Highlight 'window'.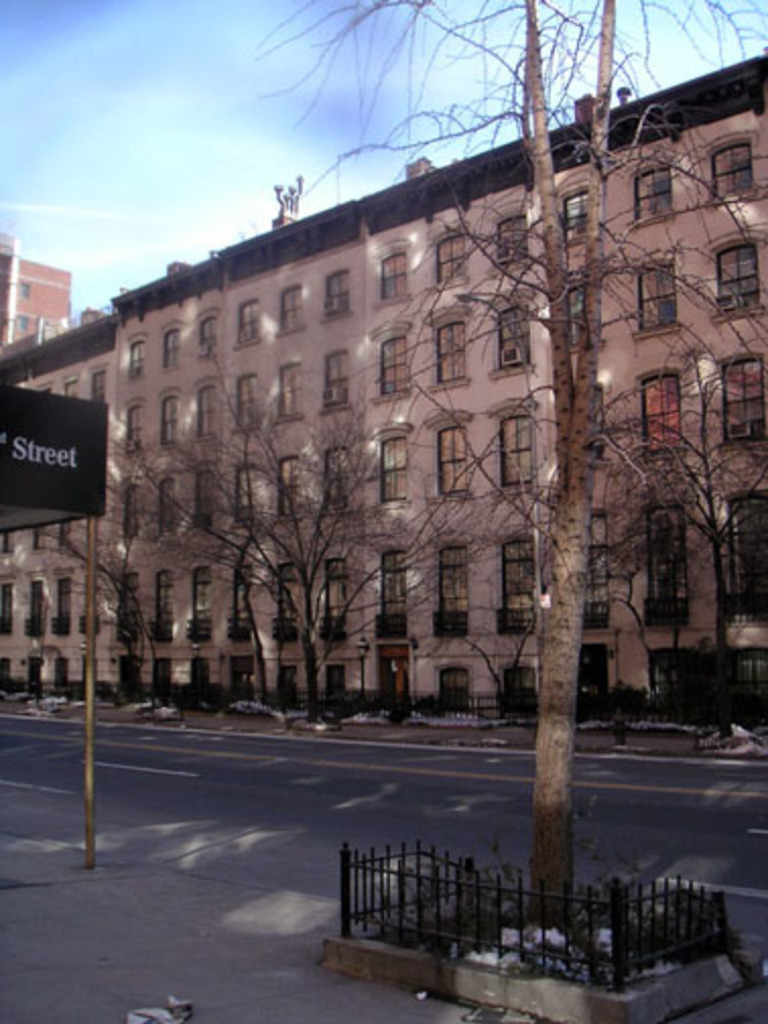
Highlighted region: <region>41, 386, 45, 392</region>.
